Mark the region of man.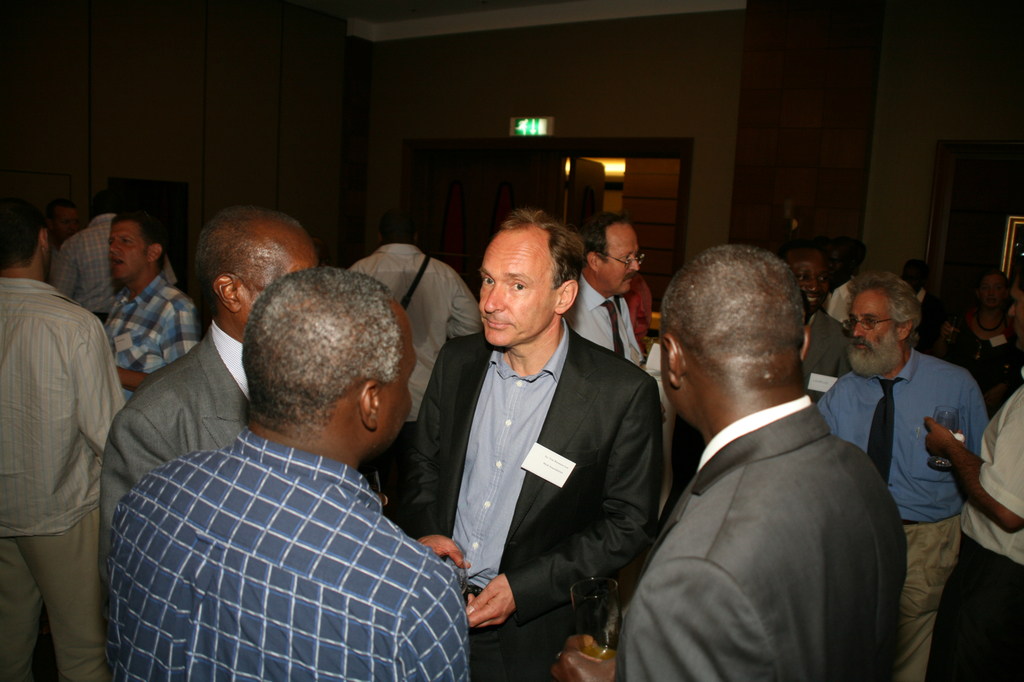
Region: 310,231,325,267.
